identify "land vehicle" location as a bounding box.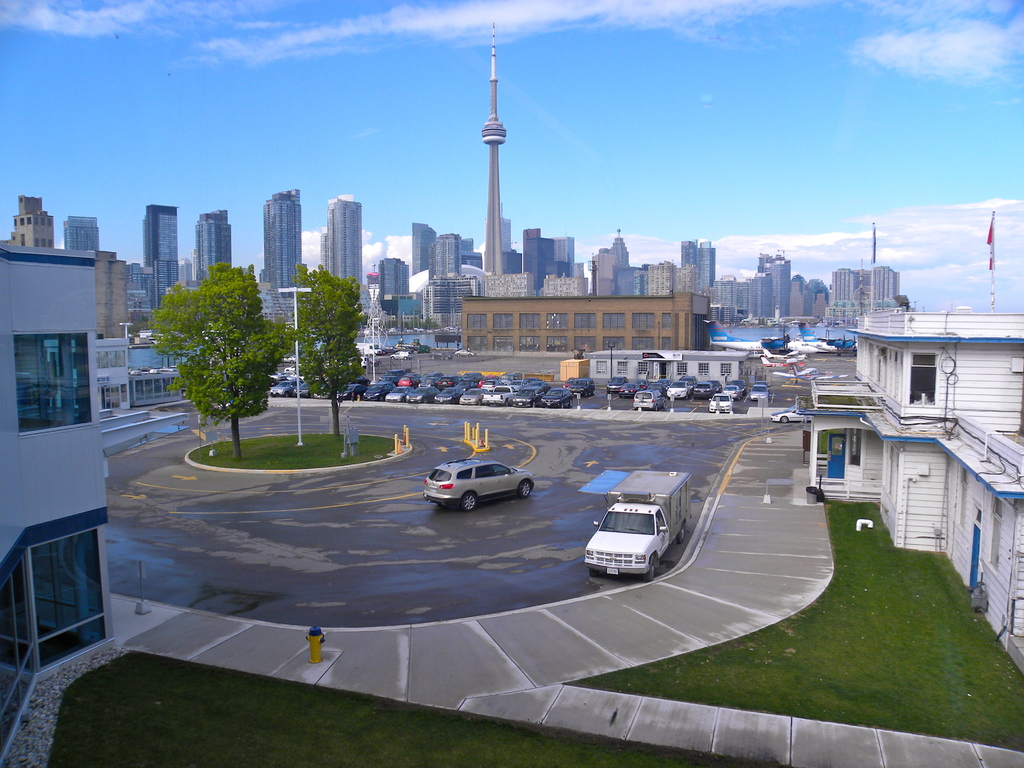
[528,380,552,395].
